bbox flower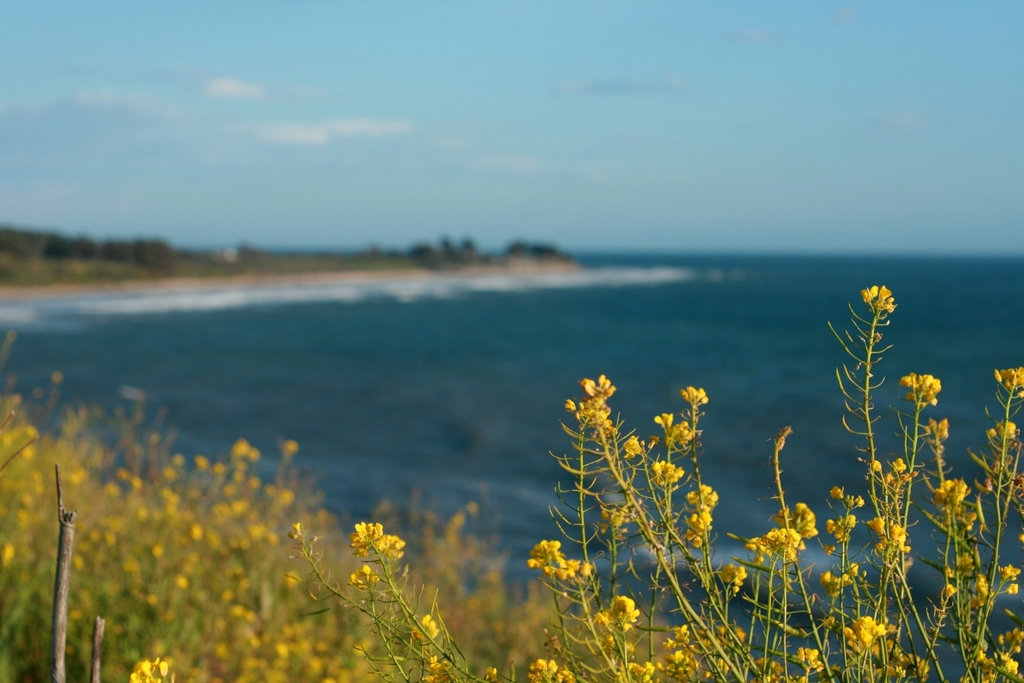
994/366/1023/398
